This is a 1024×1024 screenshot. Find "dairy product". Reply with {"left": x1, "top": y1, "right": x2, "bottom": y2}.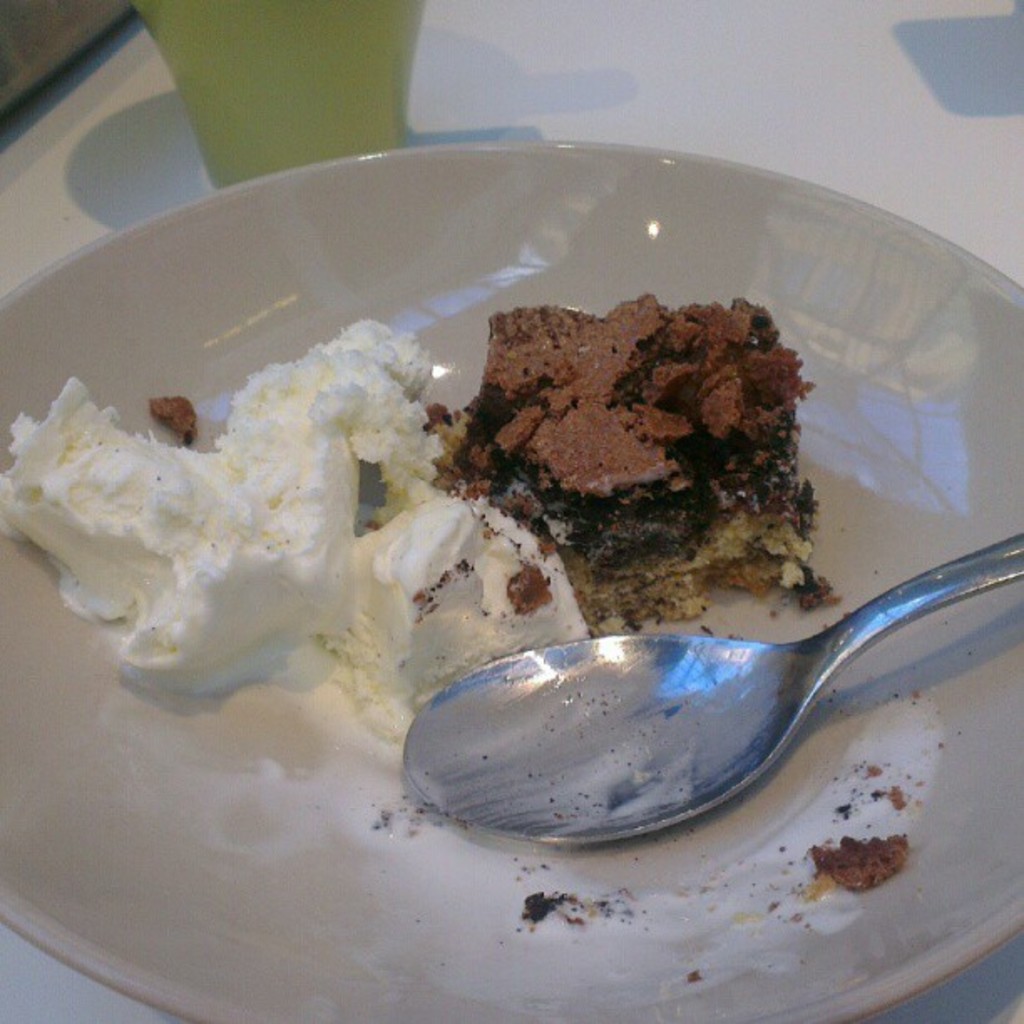
{"left": 13, "top": 365, "right": 212, "bottom": 656}.
